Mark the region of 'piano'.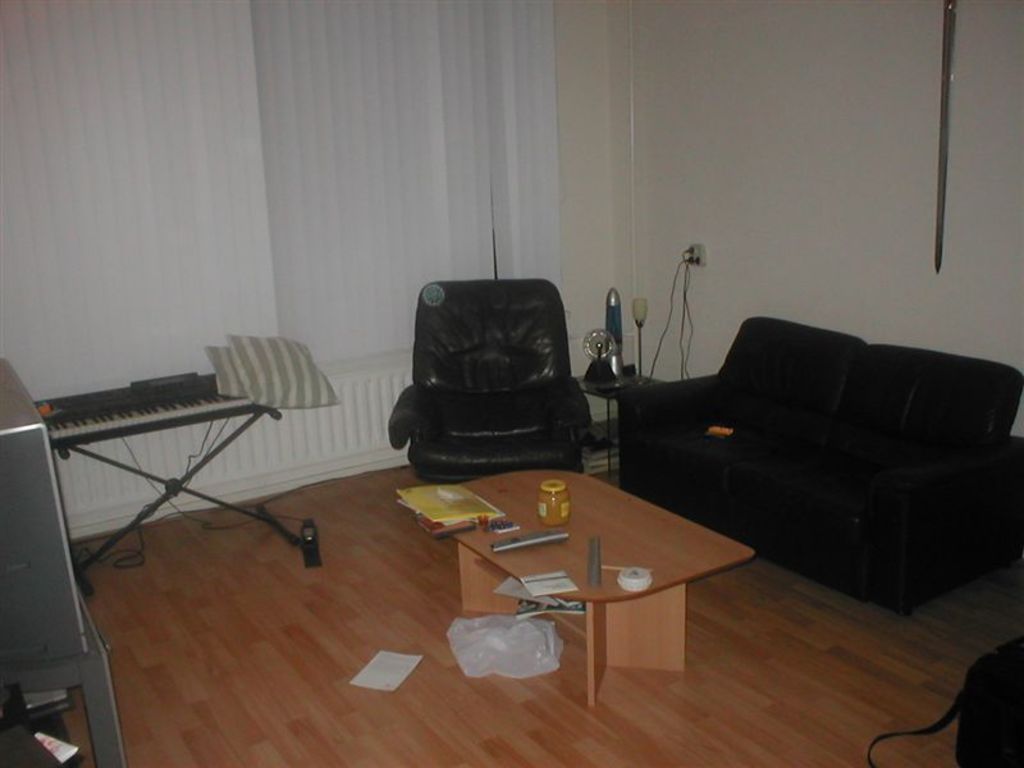
Region: BBox(37, 346, 312, 556).
